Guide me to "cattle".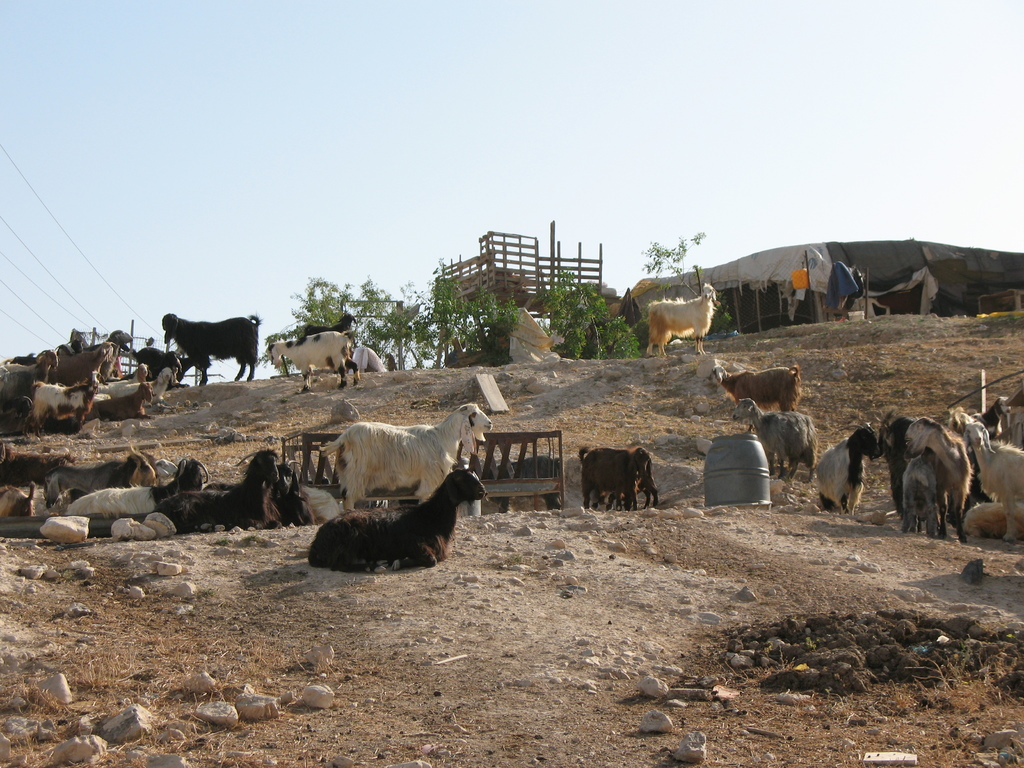
Guidance: box=[880, 417, 924, 517].
